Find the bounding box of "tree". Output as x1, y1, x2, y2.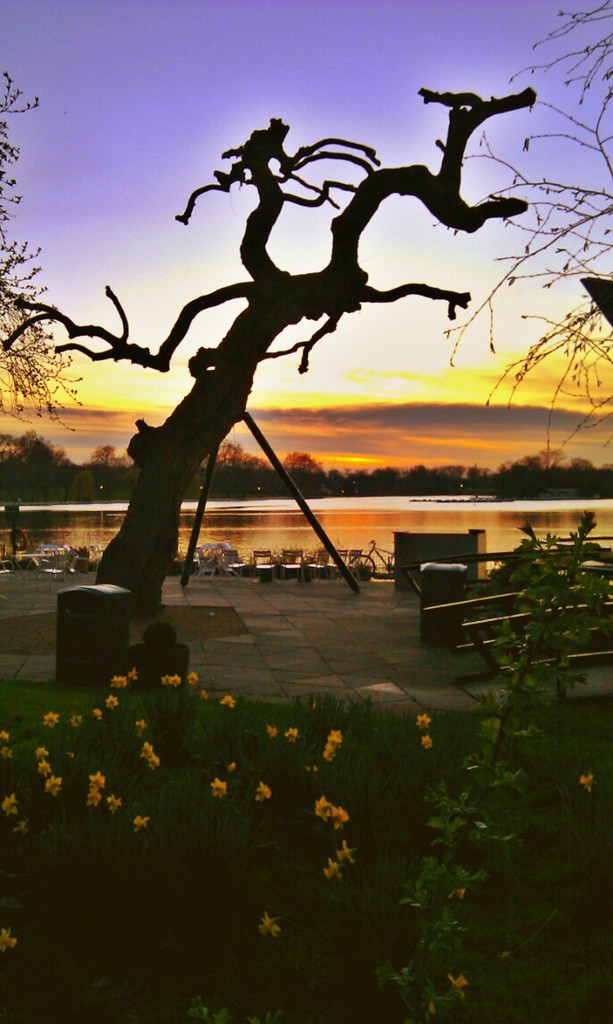
0, 83, 533, 604.
